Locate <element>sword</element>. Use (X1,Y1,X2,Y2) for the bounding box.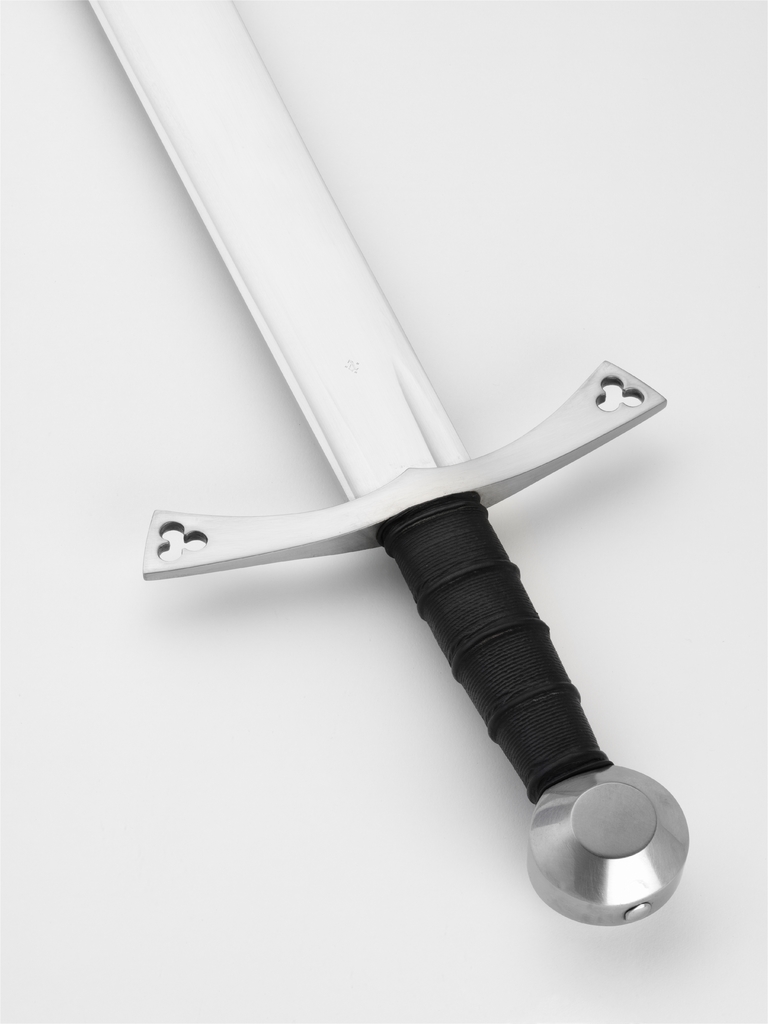
(86,0,689,926).
